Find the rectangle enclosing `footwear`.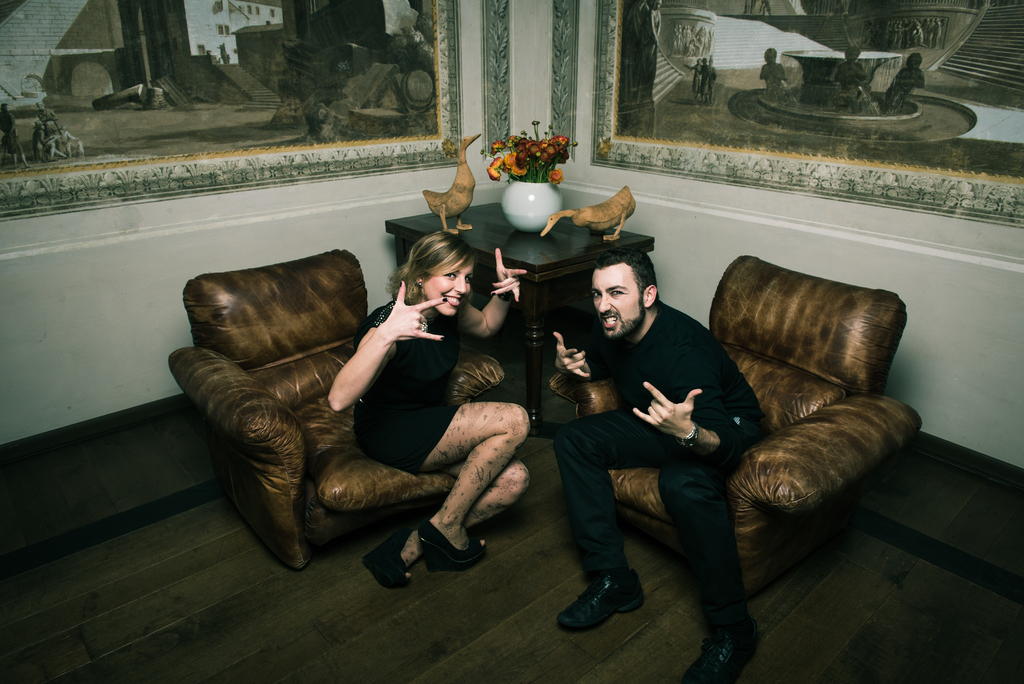
Rect(682, 619, 763, 683).
